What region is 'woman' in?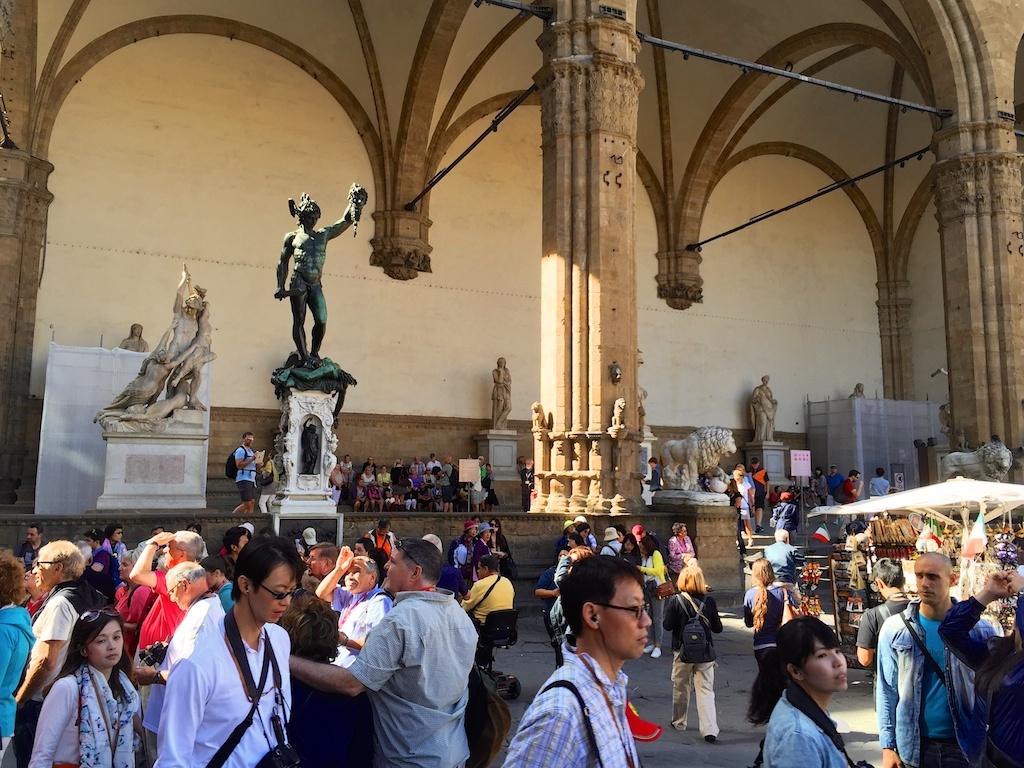
(x1=728, y1=469, x2=755, y2=549).
